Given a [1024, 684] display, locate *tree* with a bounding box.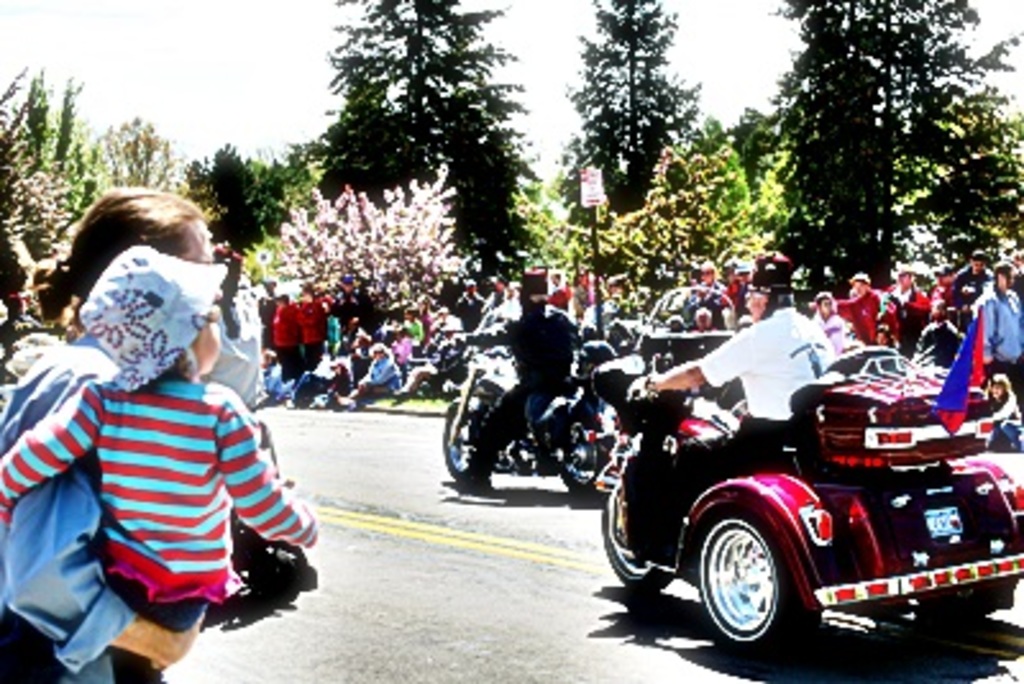
Located: {"x1": 241, "y1": 136, "x2": 323, "y2": 210}.
